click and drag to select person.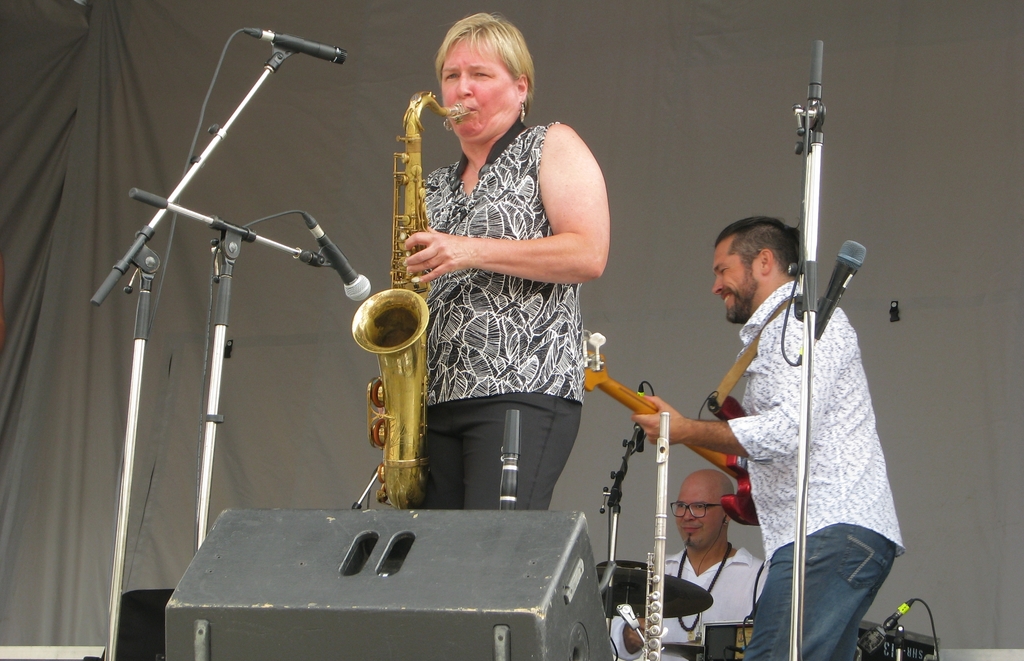
Selection: Rect(374, 0, 588, 552).
